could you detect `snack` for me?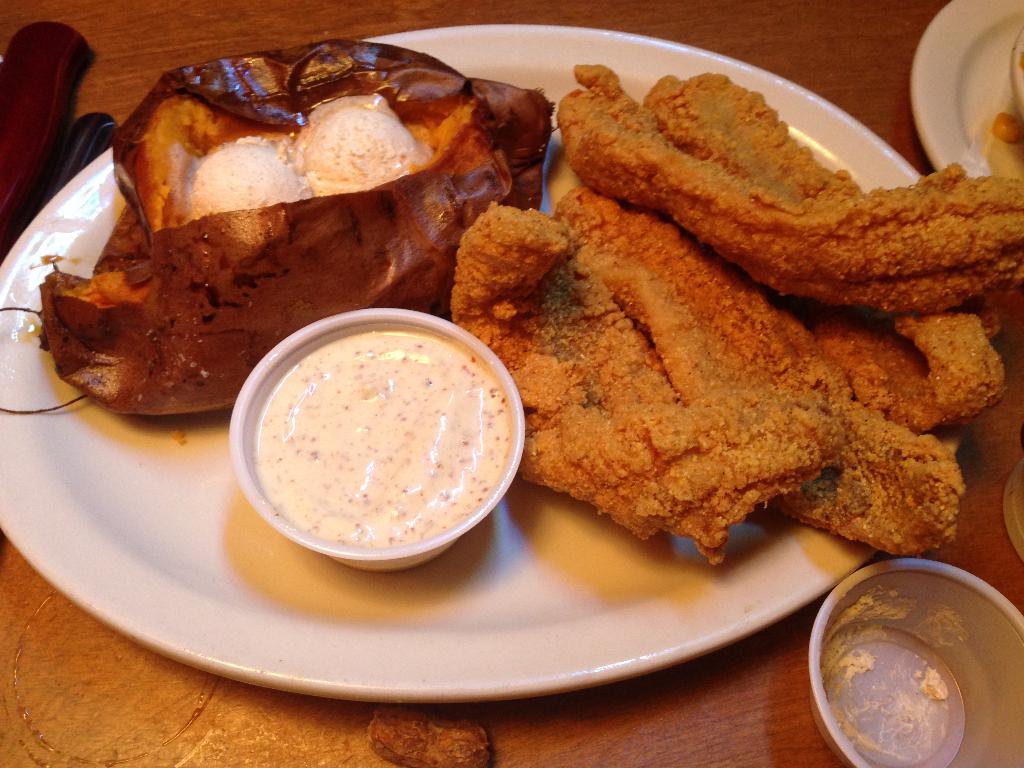
Detection result: detection(556, 61, 1023, 434).
